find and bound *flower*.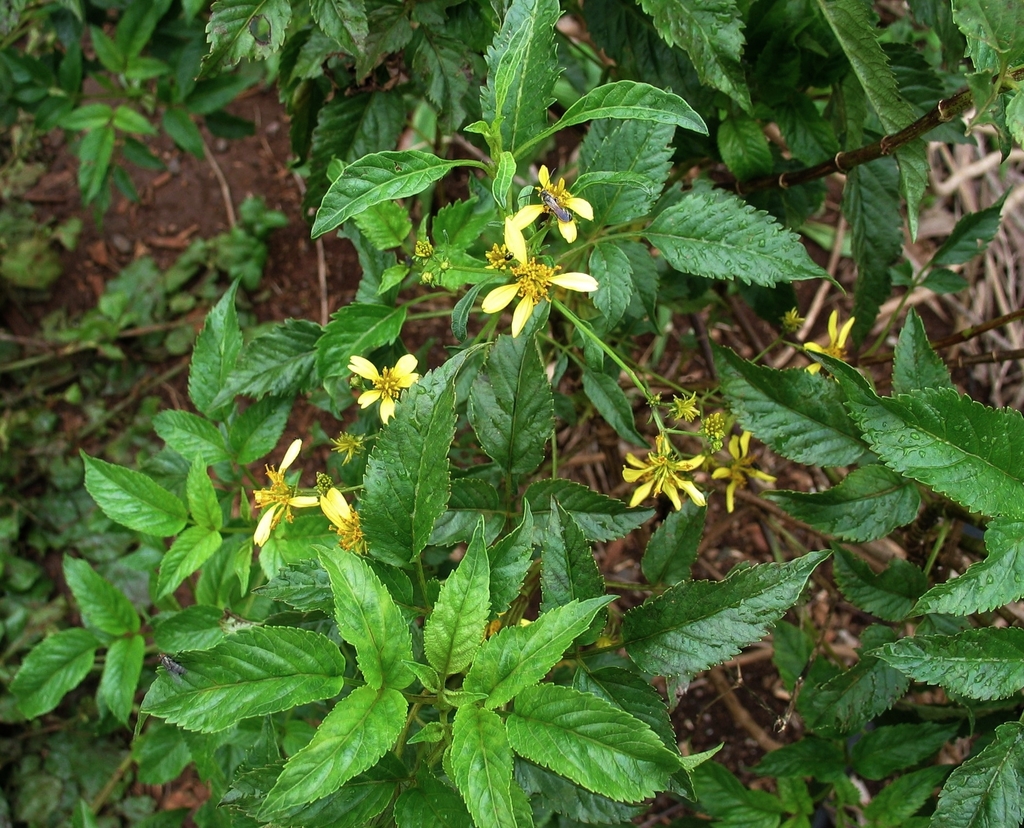
Bound: bbox=(495, 225, 589, 315).
